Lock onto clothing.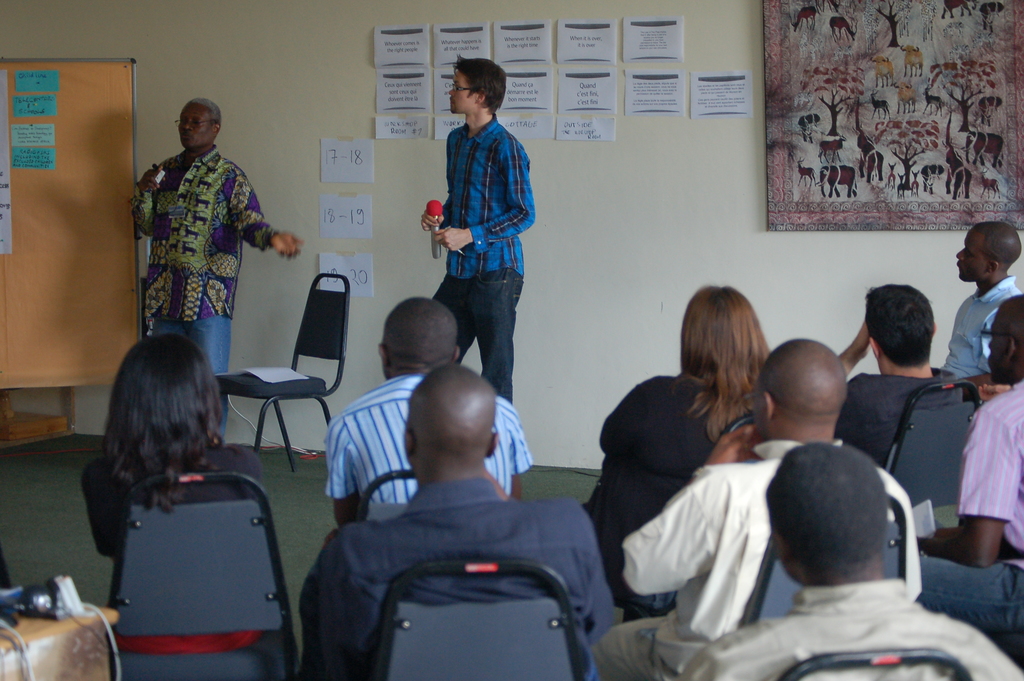
Locked: BBox(325, 375, 535, 509).
